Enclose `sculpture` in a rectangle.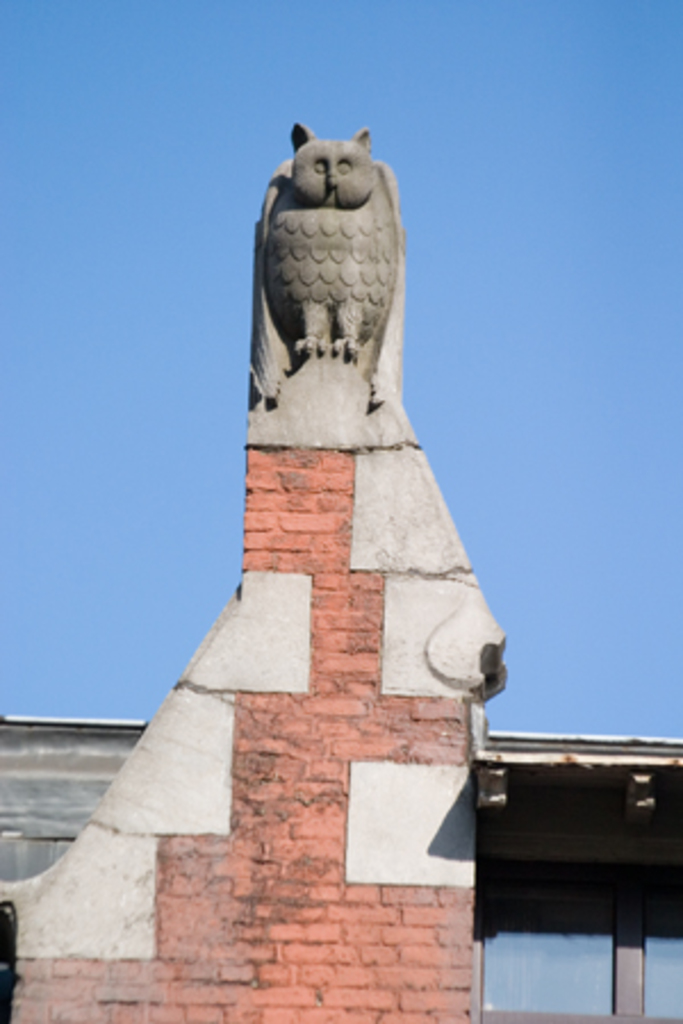
box=[246, 123, 423, 421].
